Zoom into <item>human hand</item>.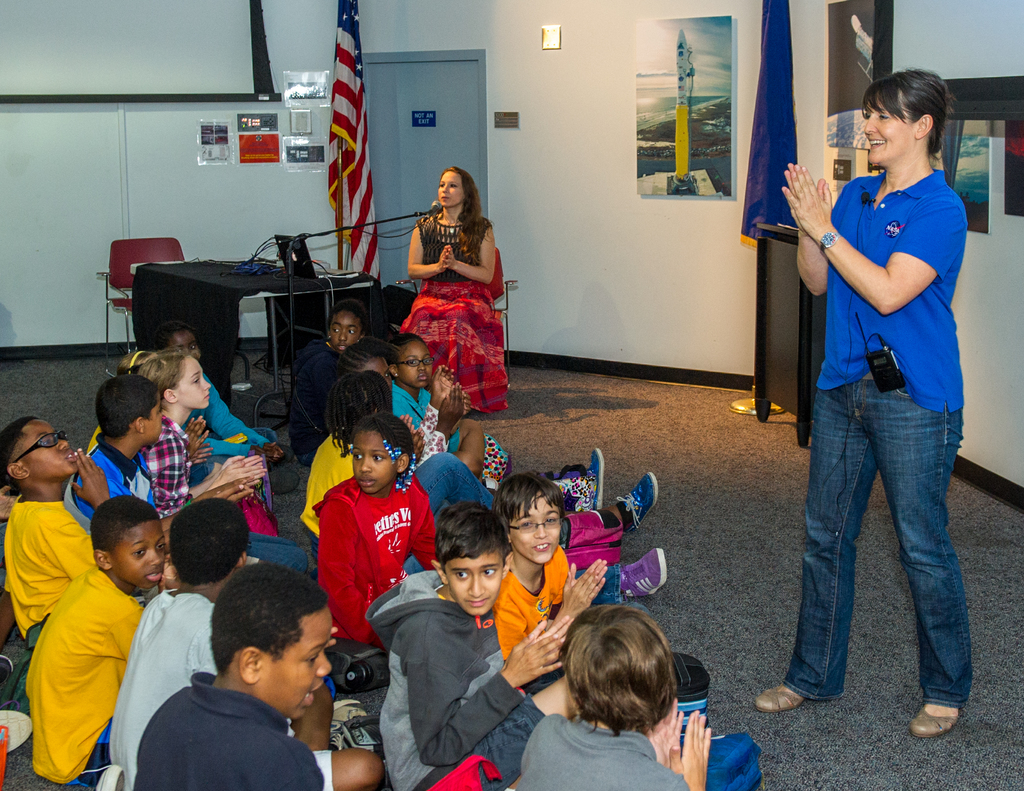
Zoom target: {"x1": 438, "y1": 387, "x2": 463, "y2": 428}.
